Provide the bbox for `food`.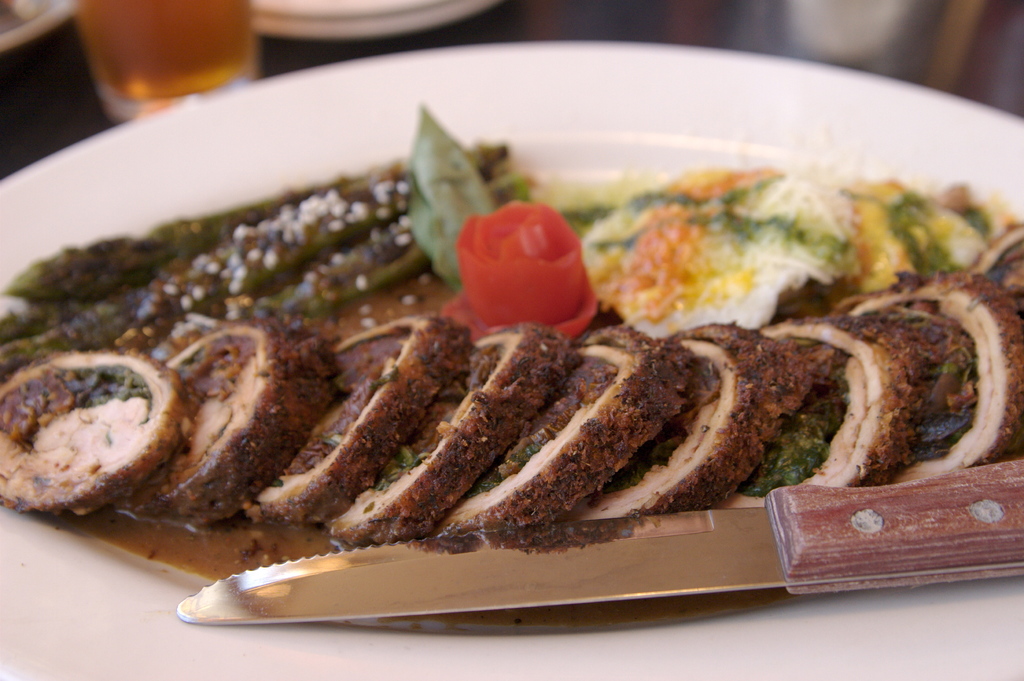
select_region(30, 97, 963, 570).
